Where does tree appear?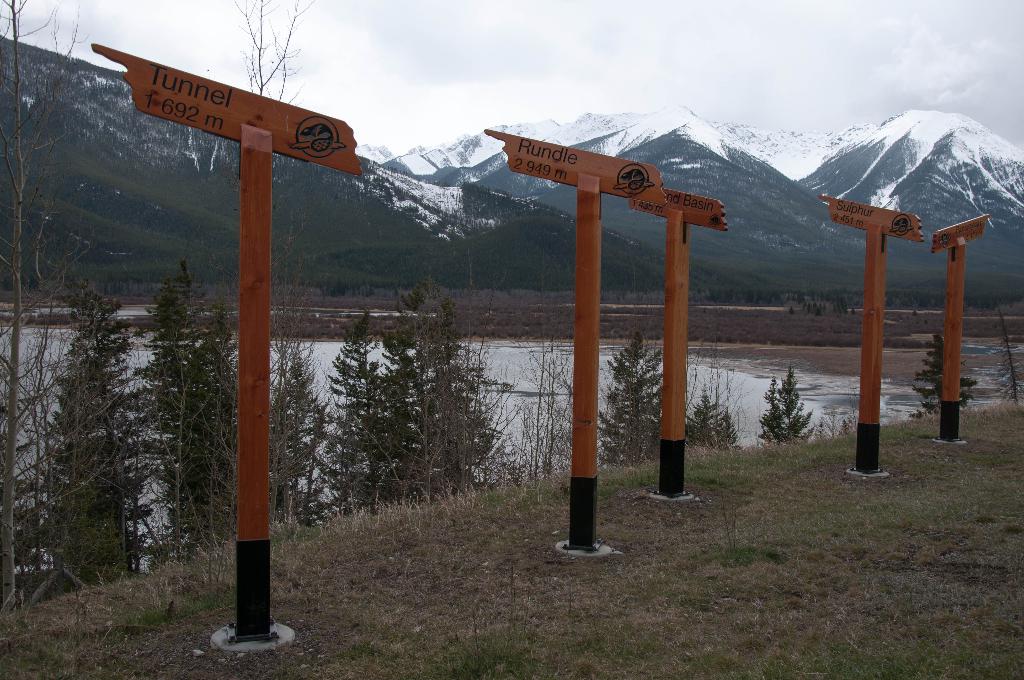
Appears at locate(762, 362, 815, 444).
